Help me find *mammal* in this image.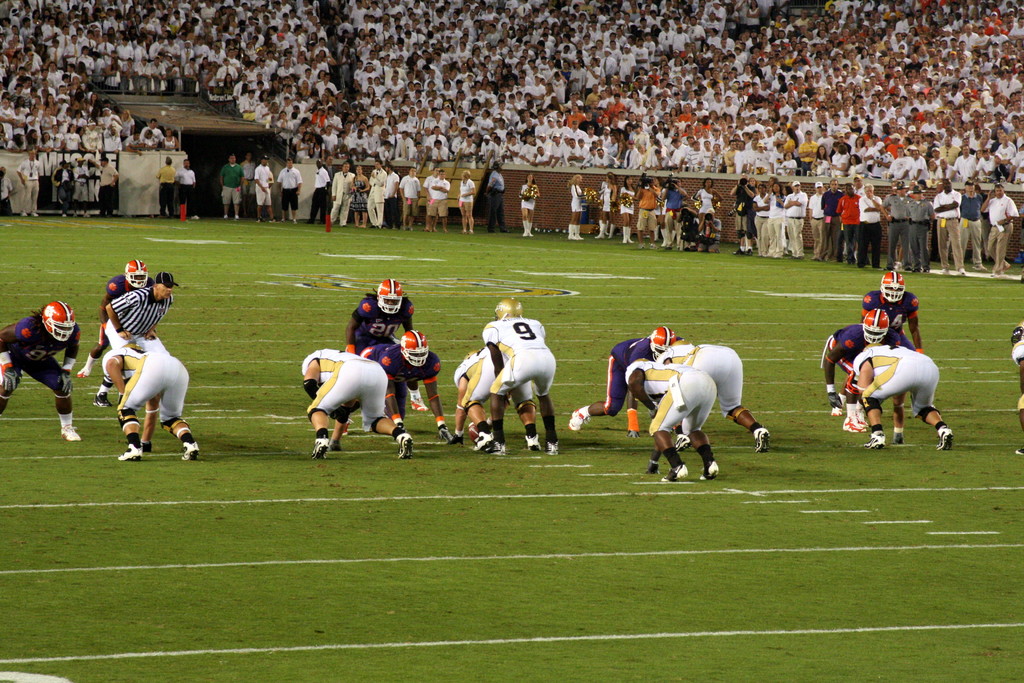
Found it: bbox=(16, 150, 40, 216).
